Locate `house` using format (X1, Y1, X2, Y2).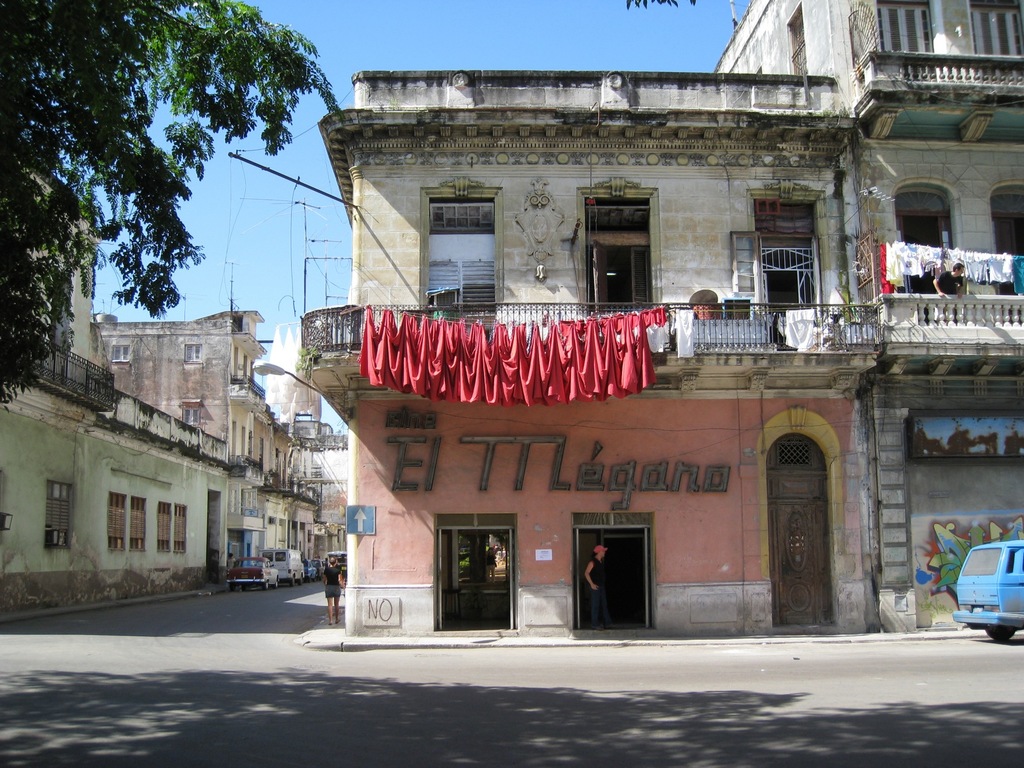
(0, 332, 234, 622).
